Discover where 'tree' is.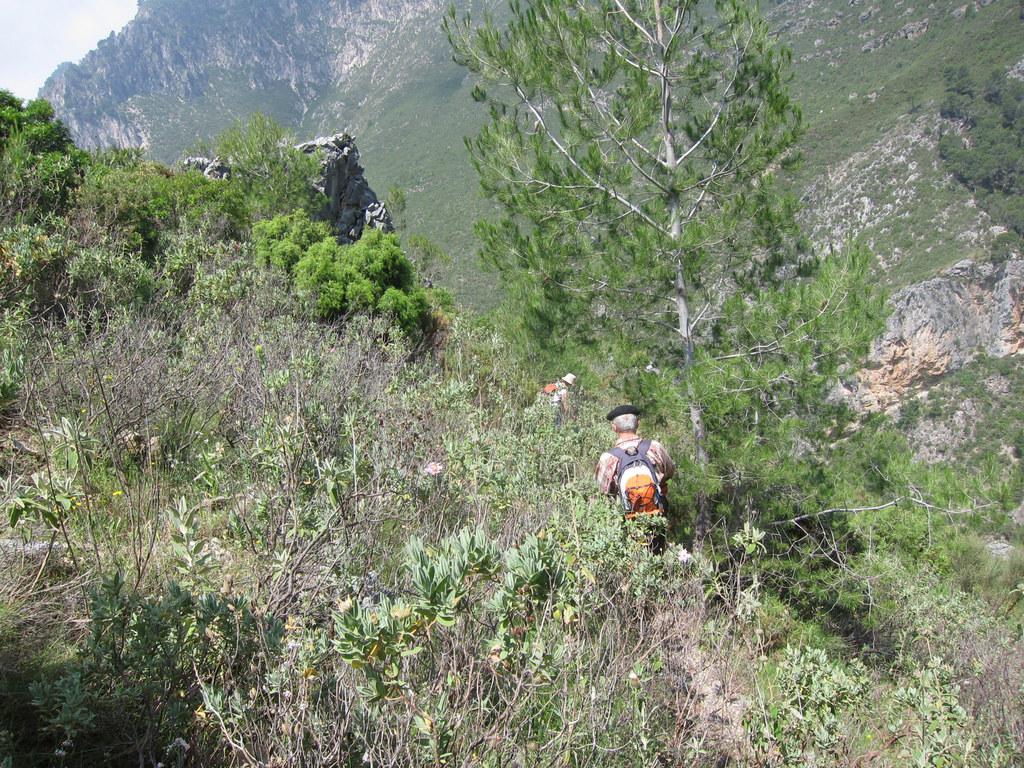
Discovered at region(0, 86, 101, 212).
